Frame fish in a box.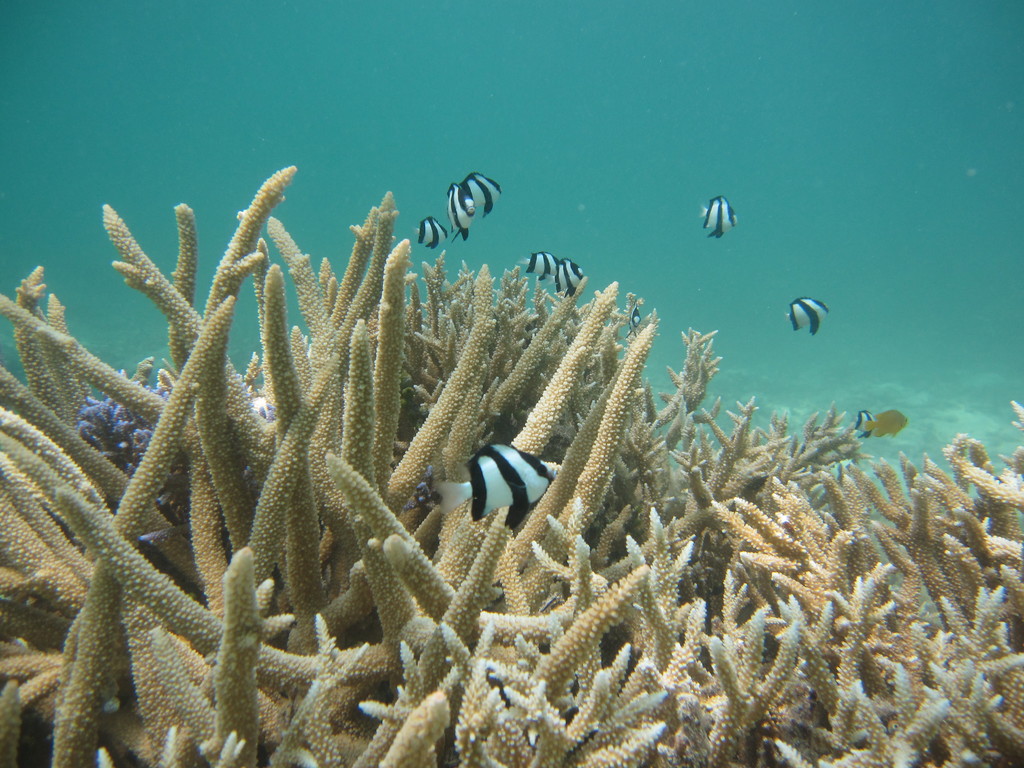
(left=443, top=182, right=477, bottom=241).
